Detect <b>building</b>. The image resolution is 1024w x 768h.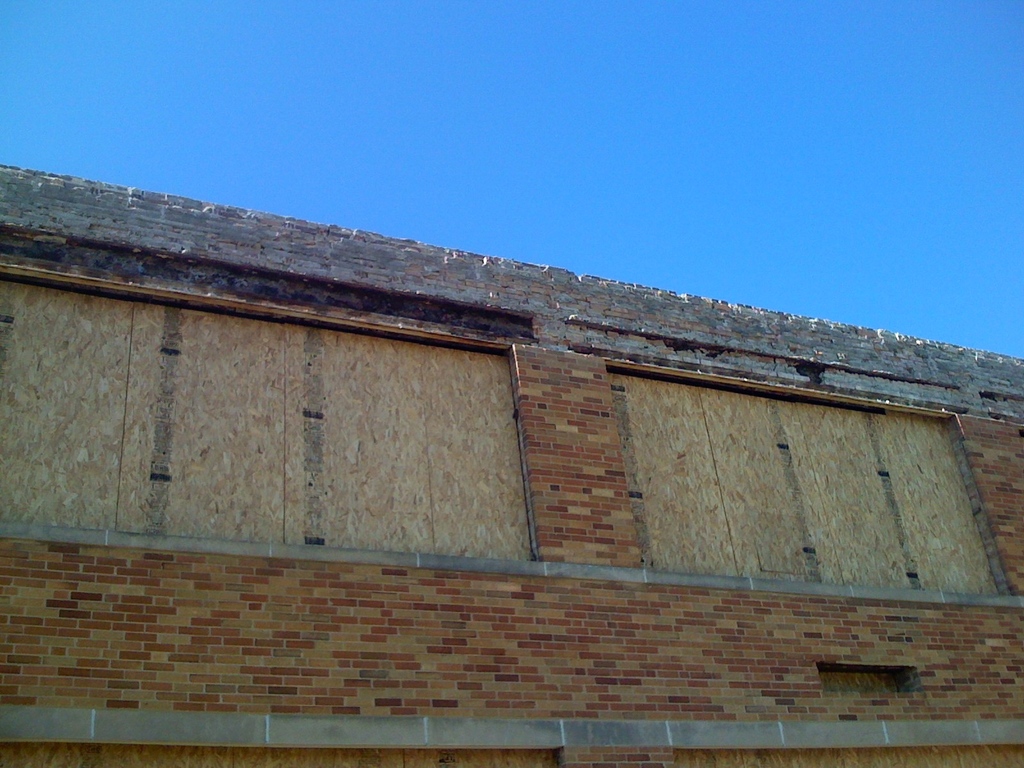
[0,163,1023,767].
